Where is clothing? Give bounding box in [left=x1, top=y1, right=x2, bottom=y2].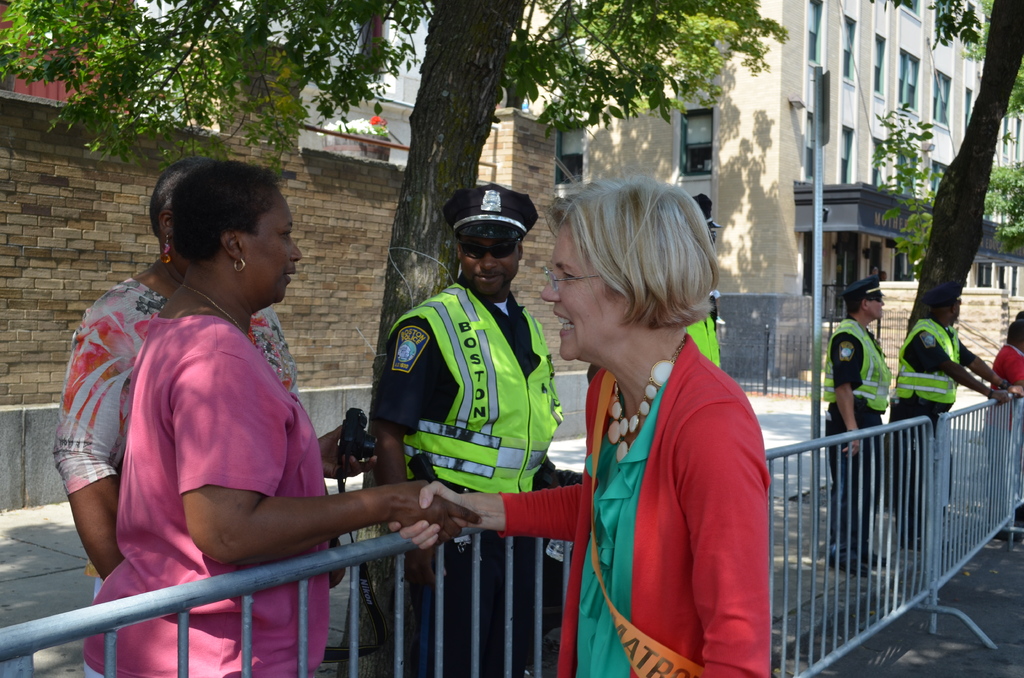
[left=499, top=332, right=771, bottom=677].
